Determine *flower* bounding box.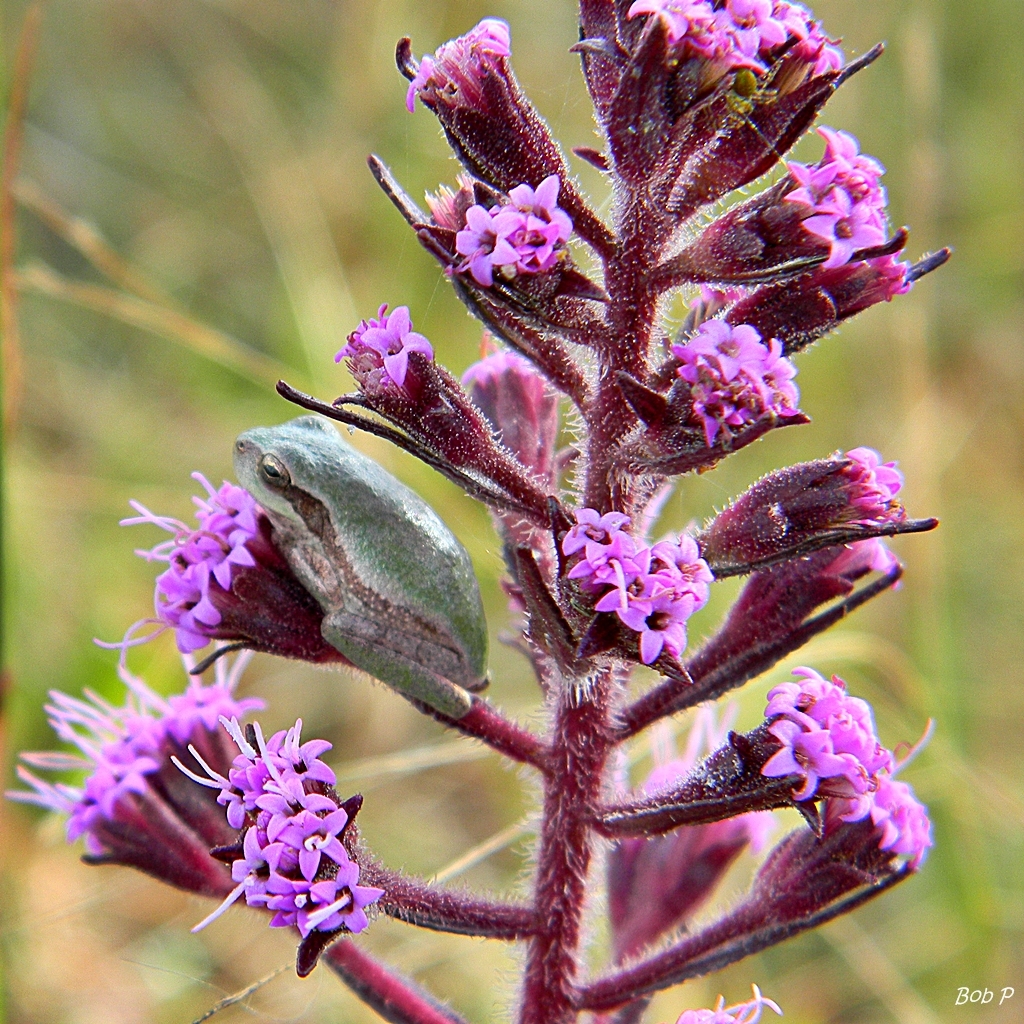
Determined: crop(667, 307, 806, 449).
